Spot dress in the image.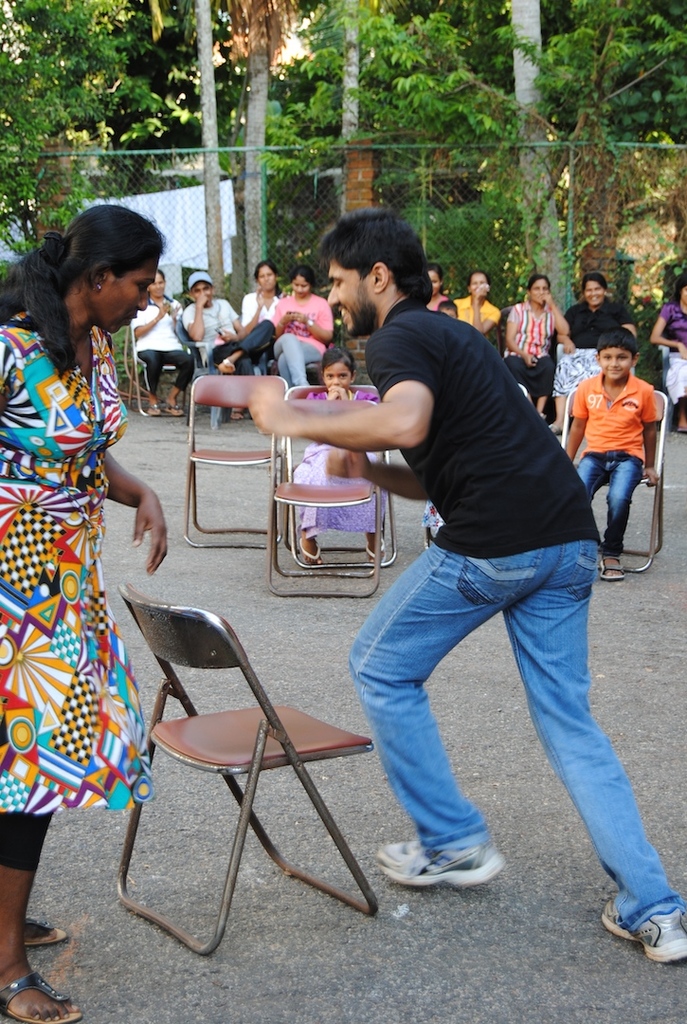
dress found at rect(0, 310, 157, 815).
